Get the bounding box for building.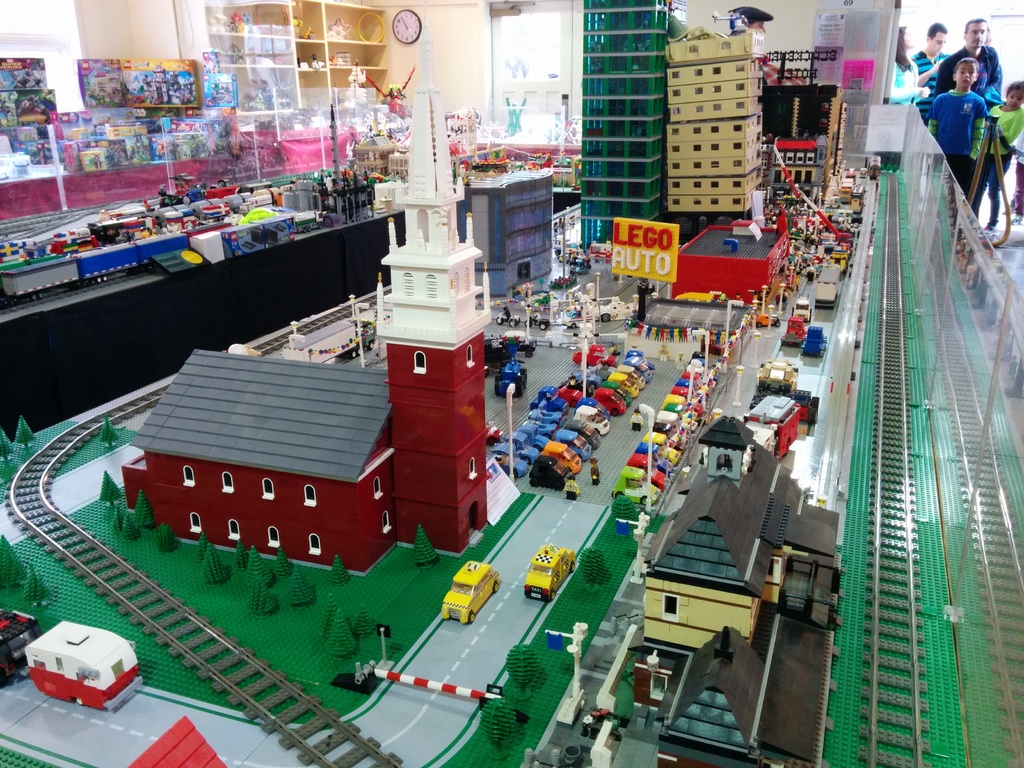
{"left": 579, "top": 0, "right": 677, "bottom": 249}.
